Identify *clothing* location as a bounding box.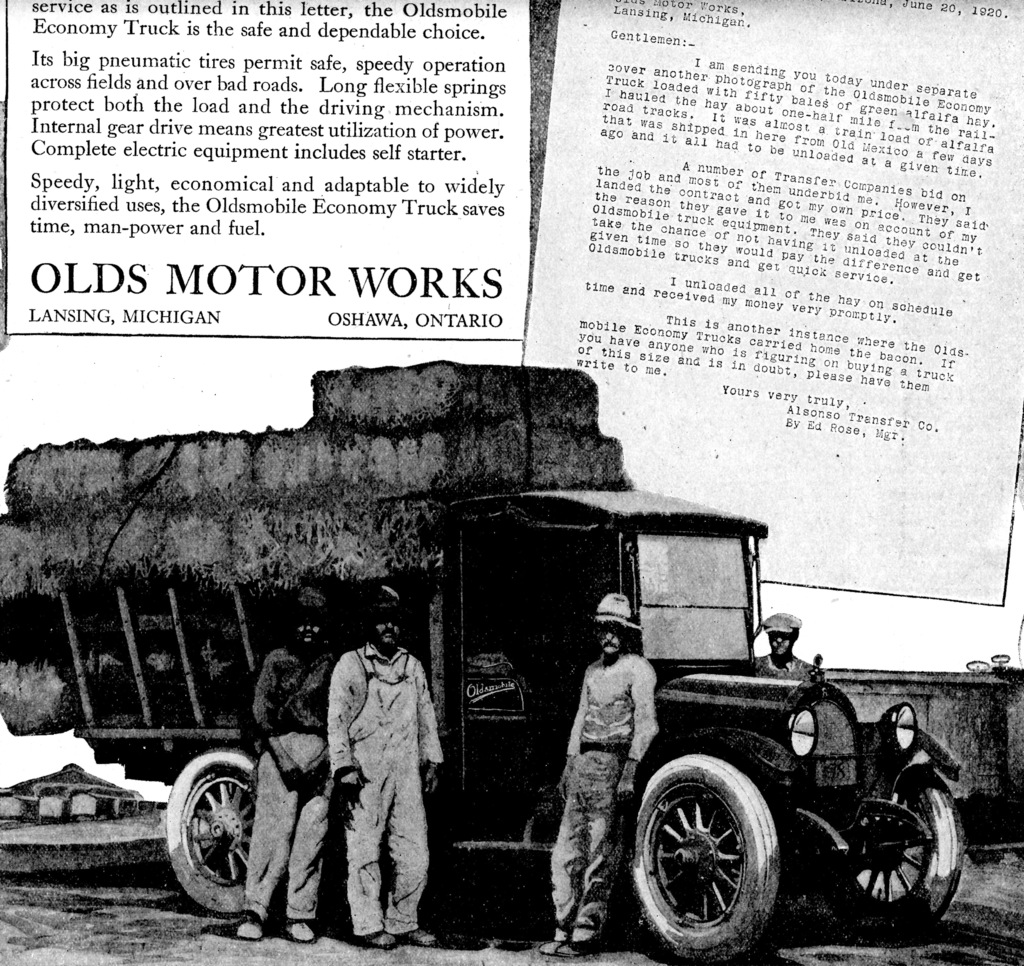
(left=763, top=641, right=808, bottom=686).
